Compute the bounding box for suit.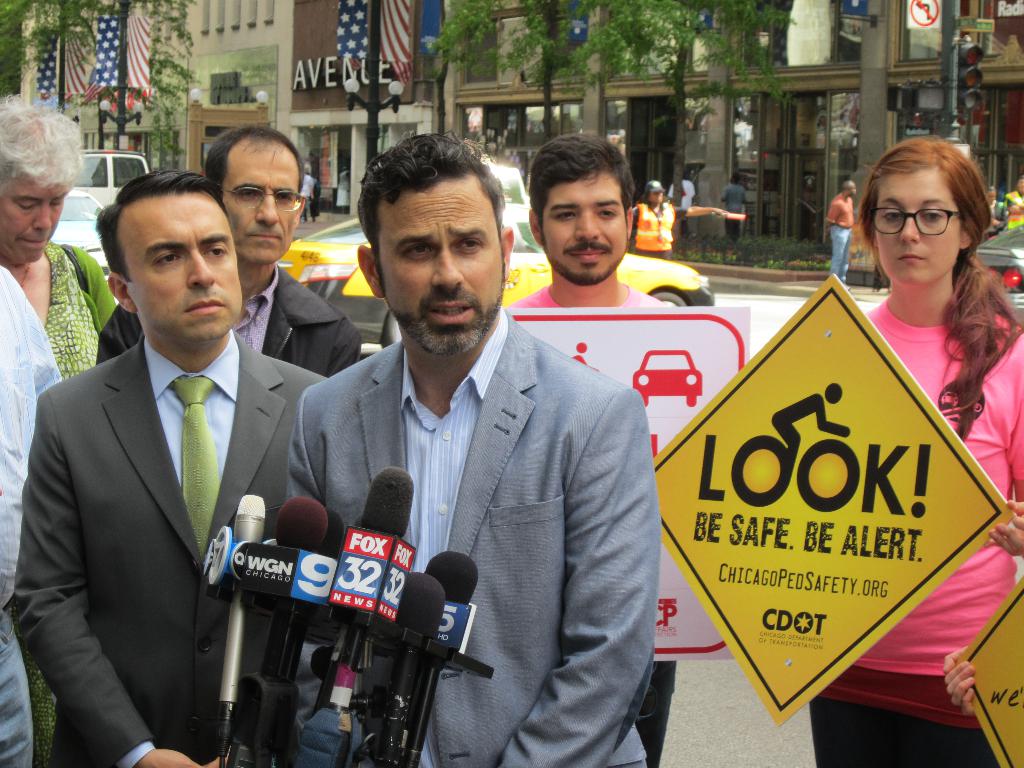
left=264, top=223, right=655, bottom=762.
